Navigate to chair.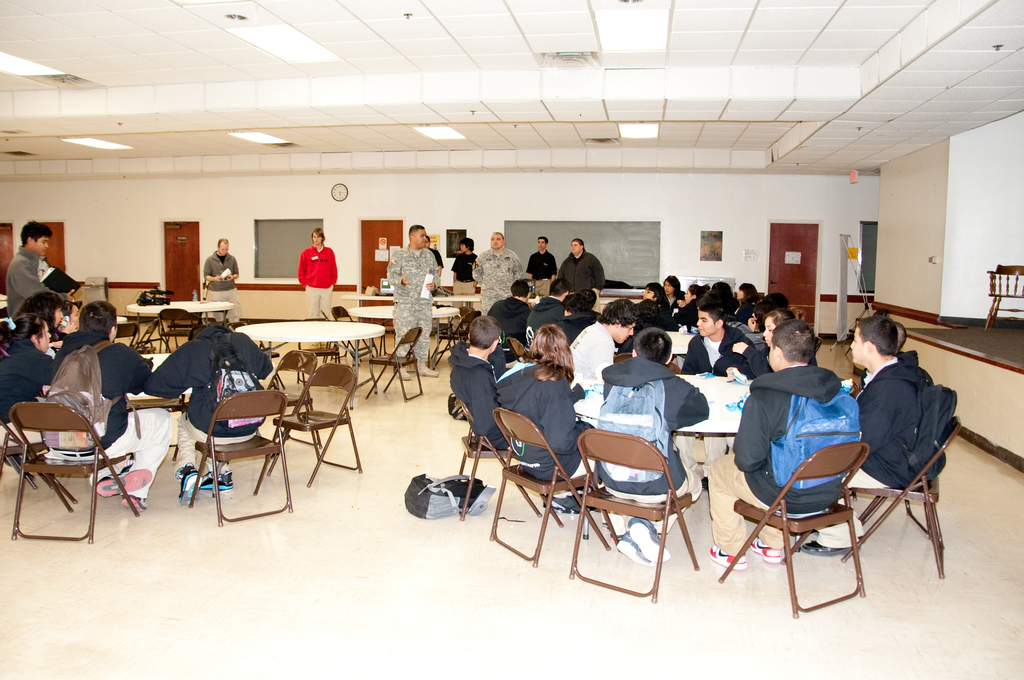
Navigation target: rect(425, 309, 479, 369).
